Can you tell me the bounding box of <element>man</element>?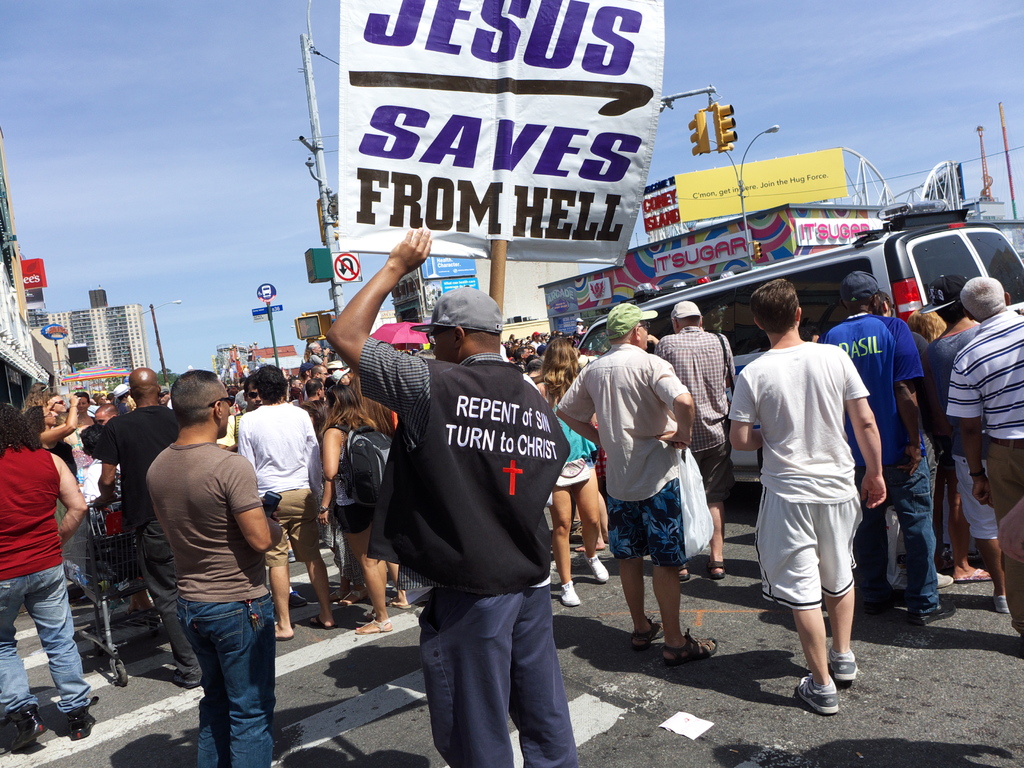
BBox(237, 360, 336, 642).
